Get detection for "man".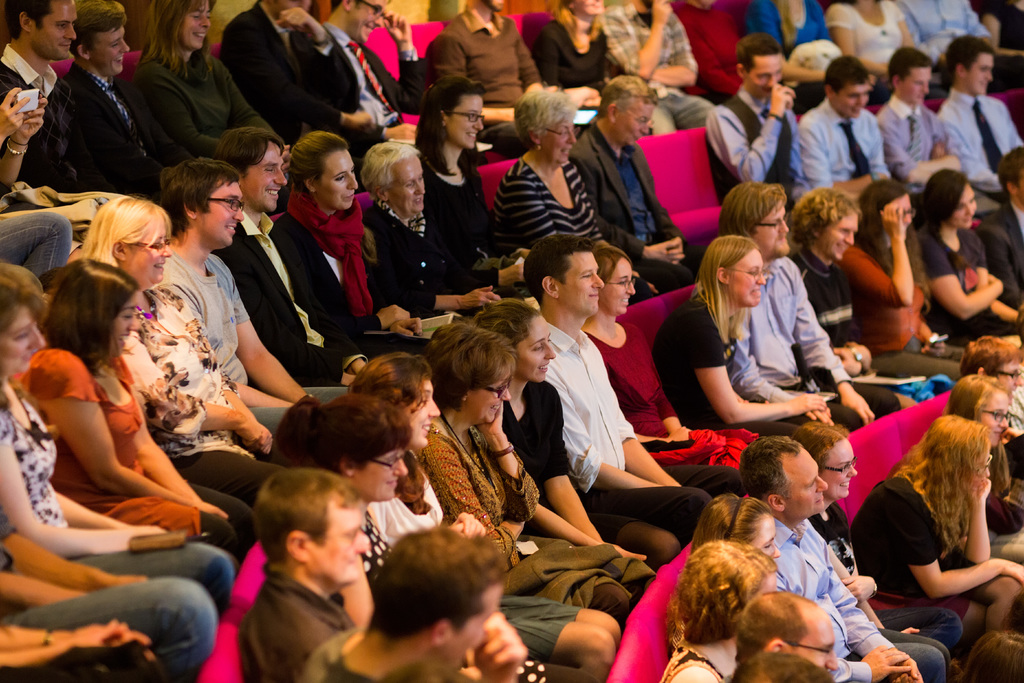
Detection: (x1=210, y1=120, x2=440, y2=387).
